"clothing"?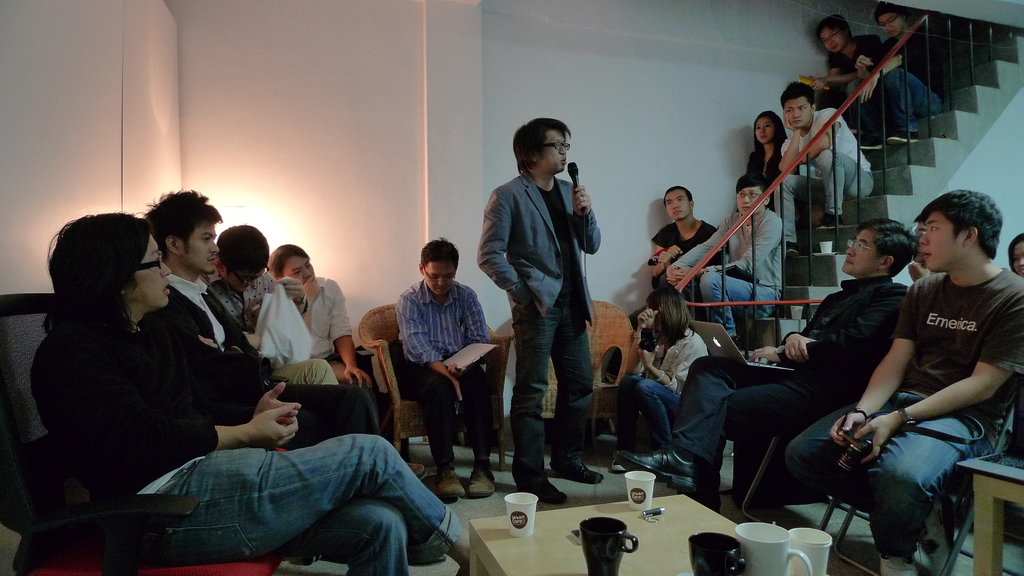
bbox=[648, 225, 732, 319]
